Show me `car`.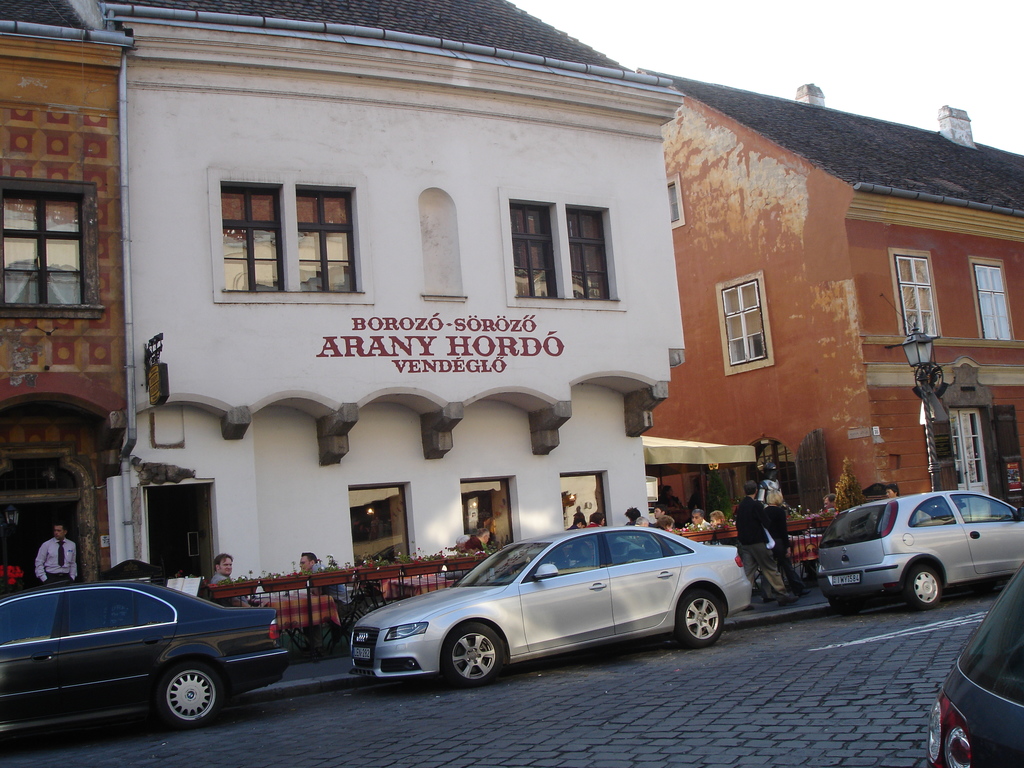
`car` is here: (818,493,1023,607).
